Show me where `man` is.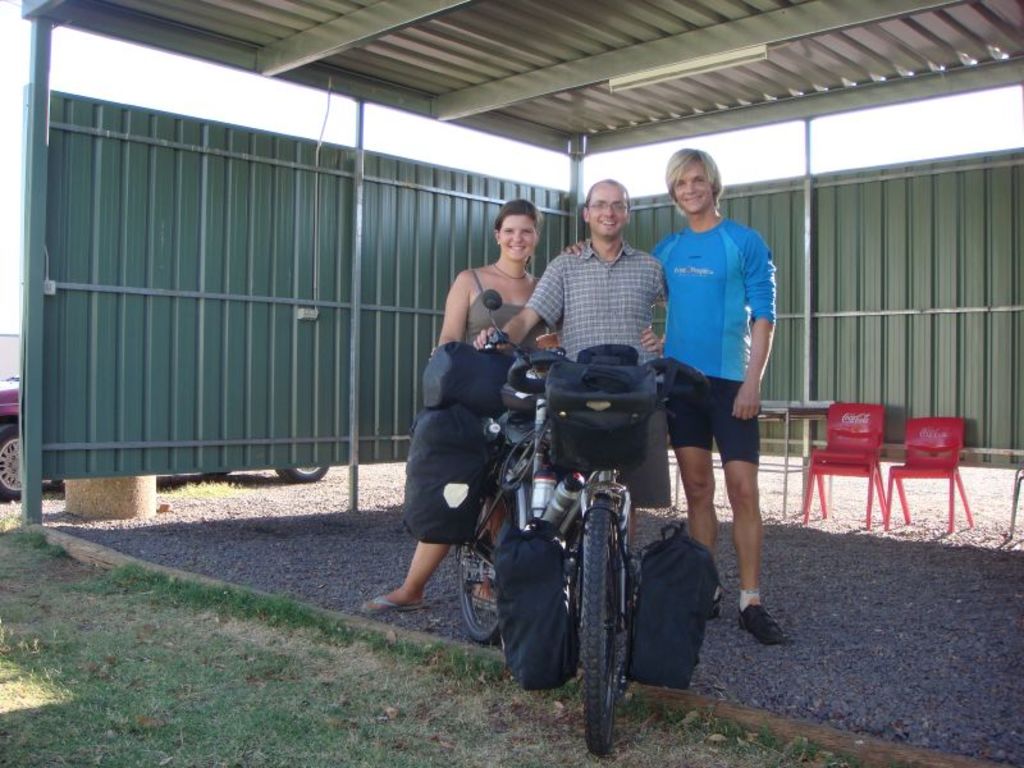
`man` is at 646 151 794 669.
